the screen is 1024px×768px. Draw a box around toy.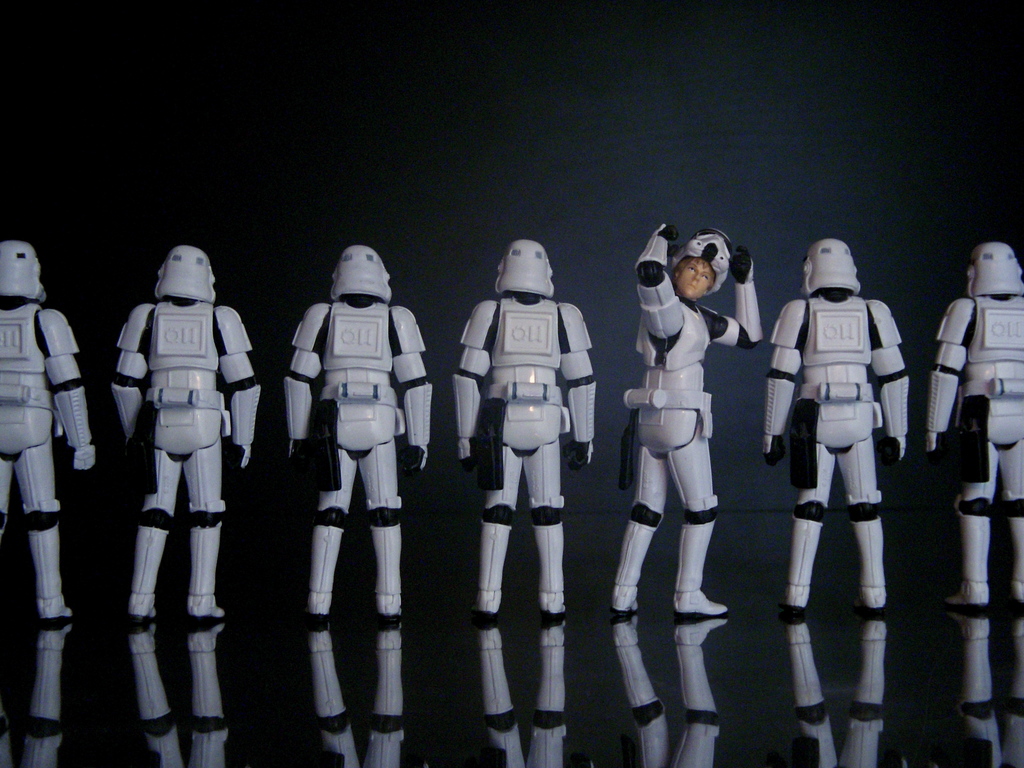
bbox=(452, 237, 593, 627).
